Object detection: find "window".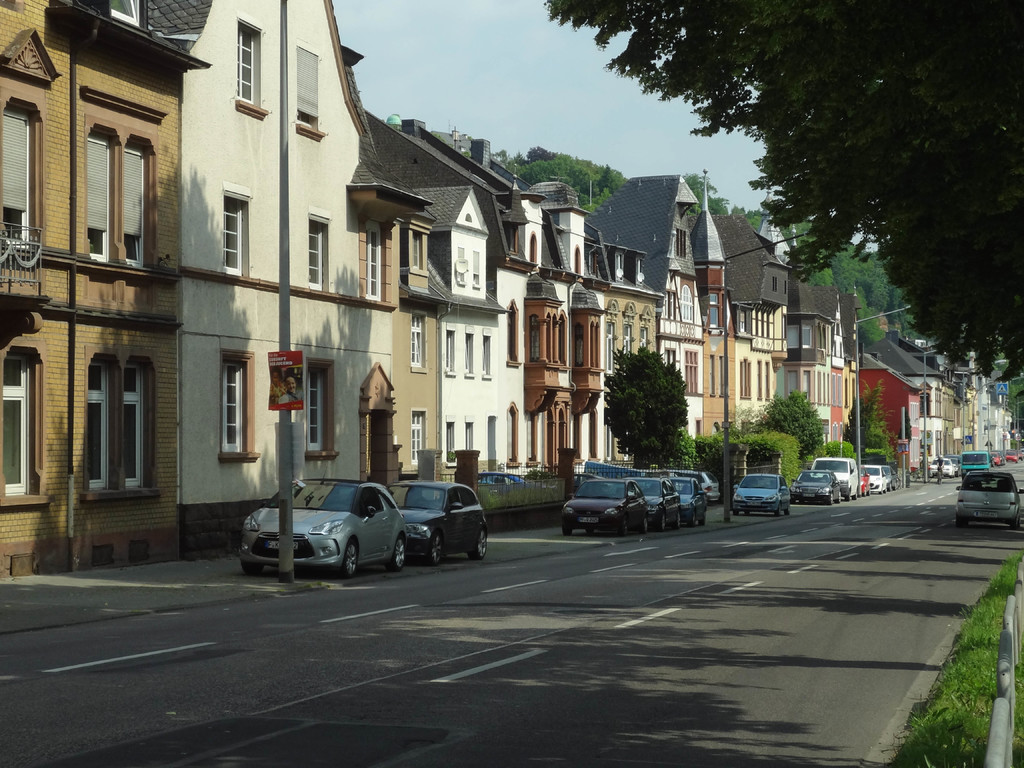
[left=447, top=488, right=481, bottom=510].
